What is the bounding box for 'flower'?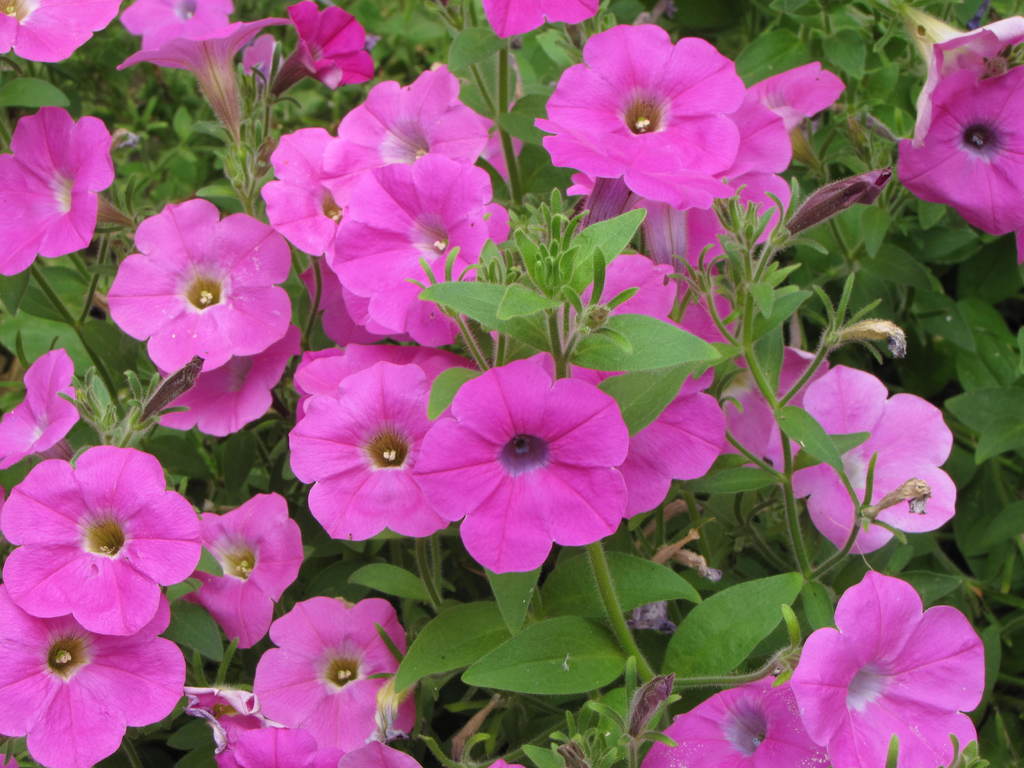
[1, 445, 203, 631].
